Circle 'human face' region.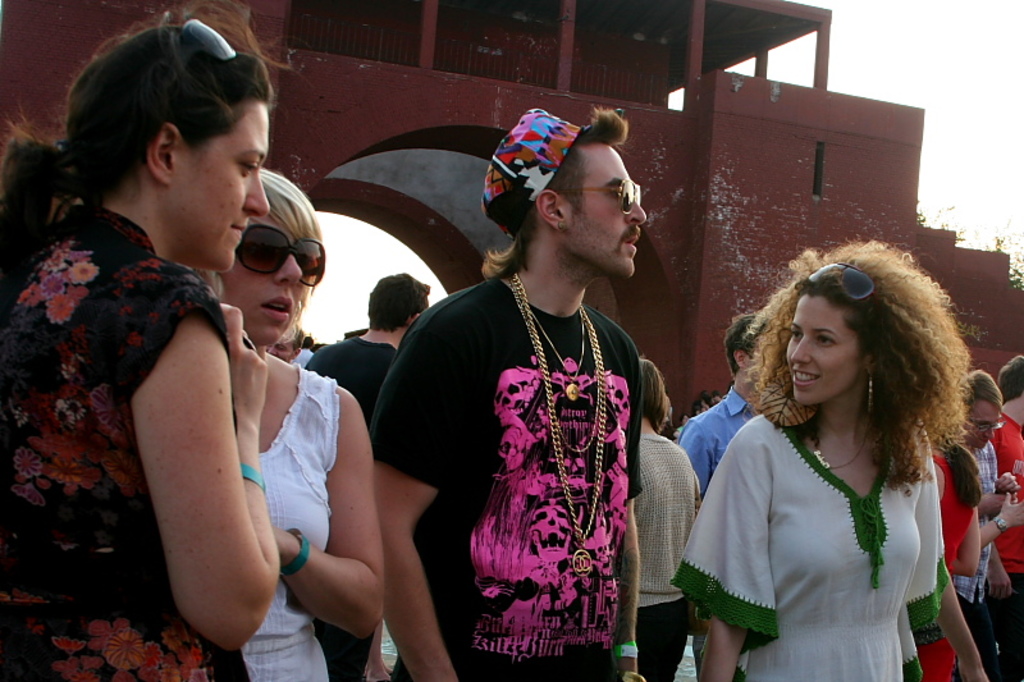
Region: [572, 142, 643, 279].
